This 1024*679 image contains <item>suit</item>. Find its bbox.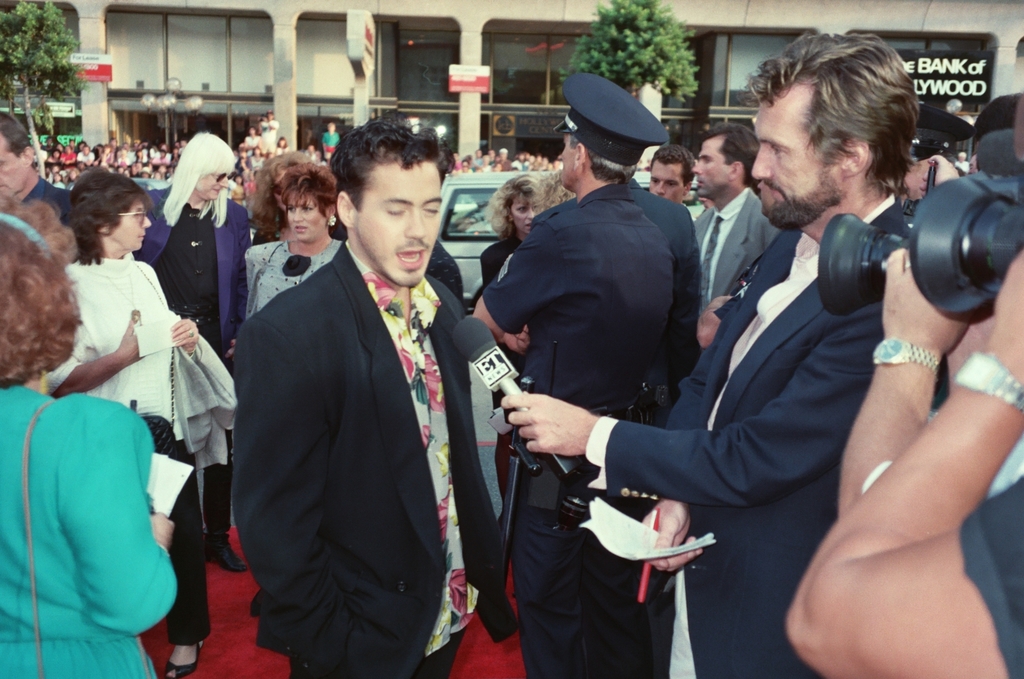
box(635, 118, 926, 666).
